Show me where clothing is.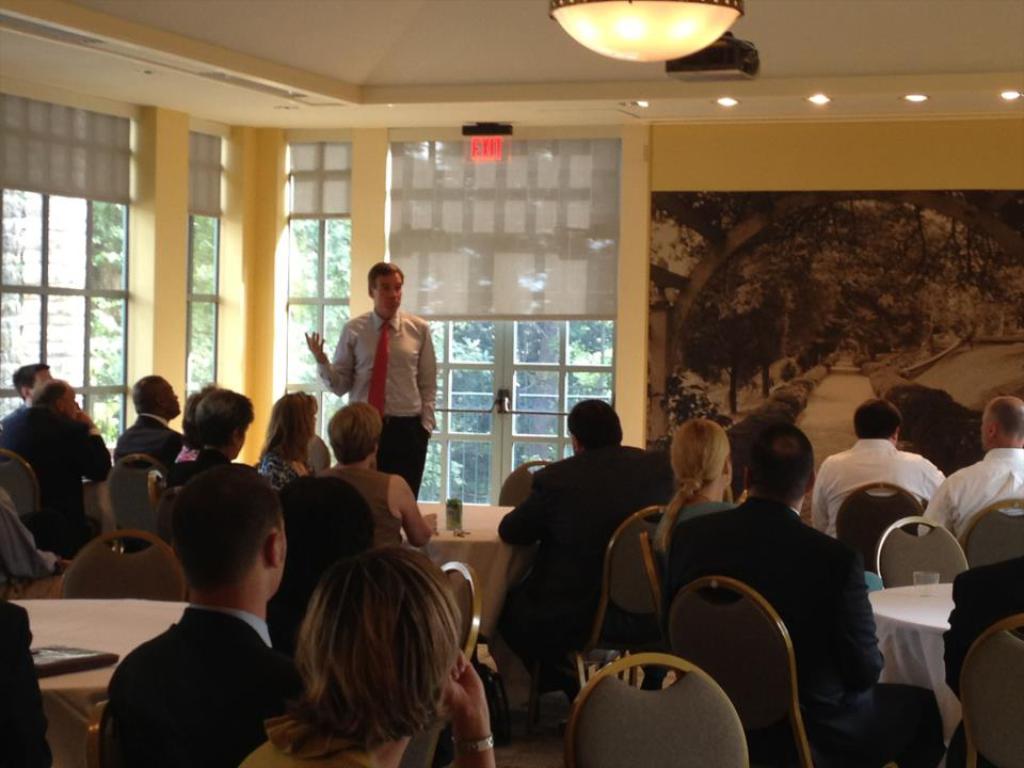
clothing is at (92,602,291,767).
